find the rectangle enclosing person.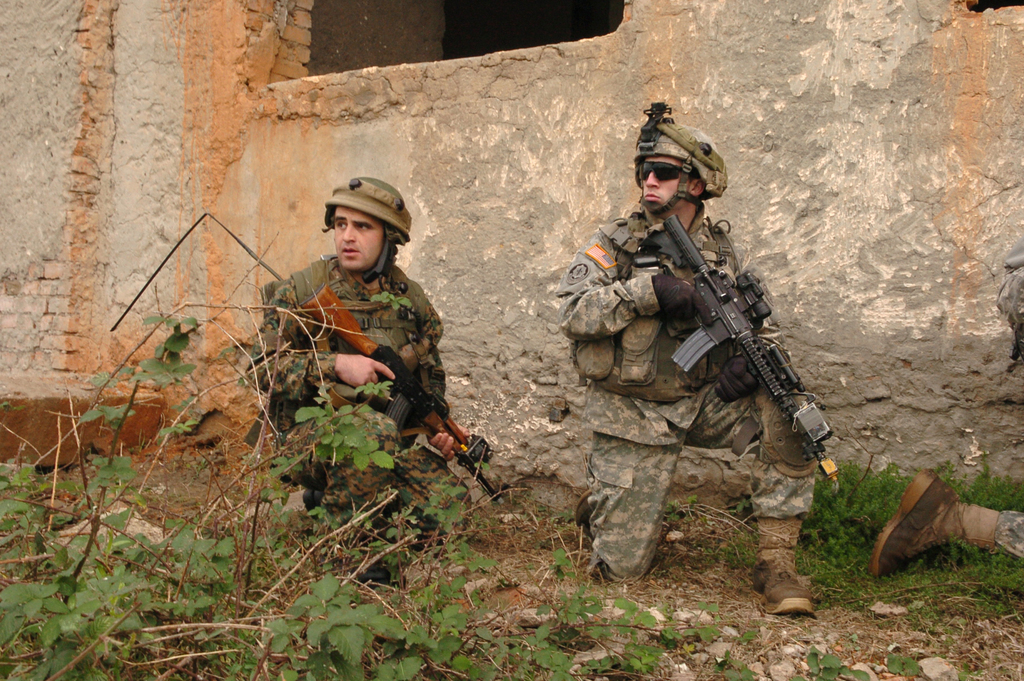
region(871, 469, 1023, 576).
